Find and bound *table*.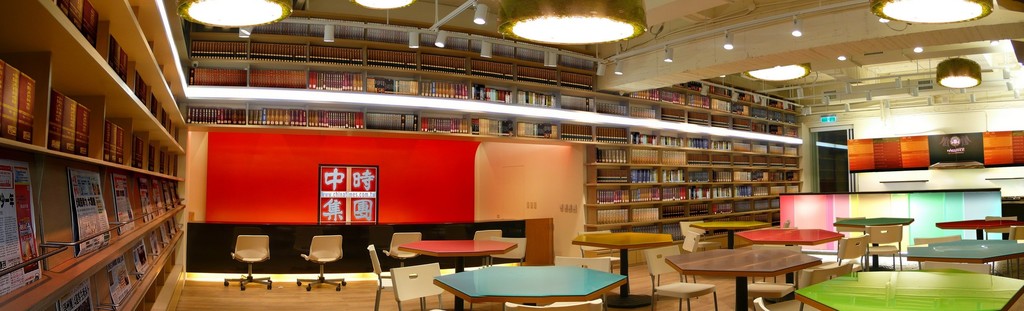
Bound: box(399, 231, 525, 306).
